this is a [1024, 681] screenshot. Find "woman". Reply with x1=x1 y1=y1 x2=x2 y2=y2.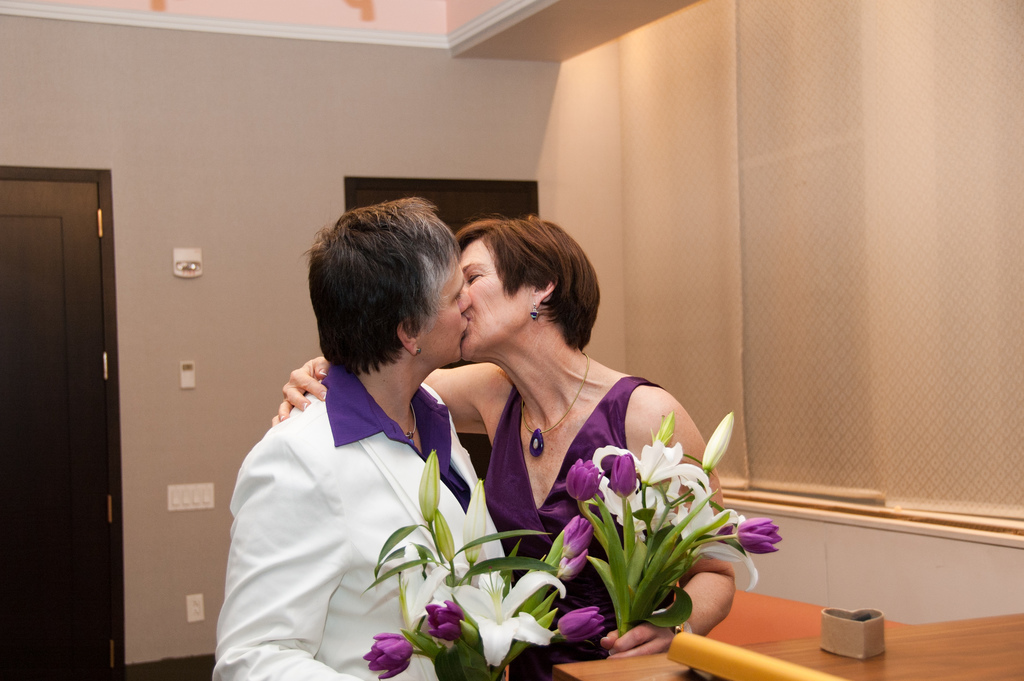
x1=270 y1=208 x2=733 y2=680.
